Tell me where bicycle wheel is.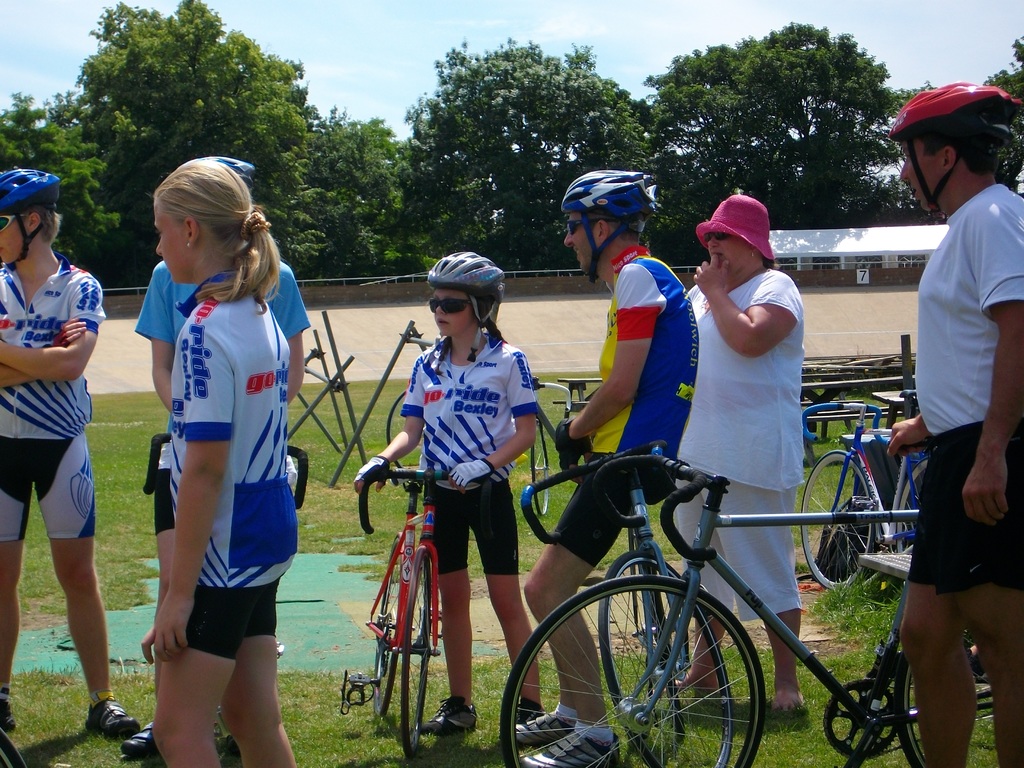
bicycle wheel is at 598/549/731/767.
